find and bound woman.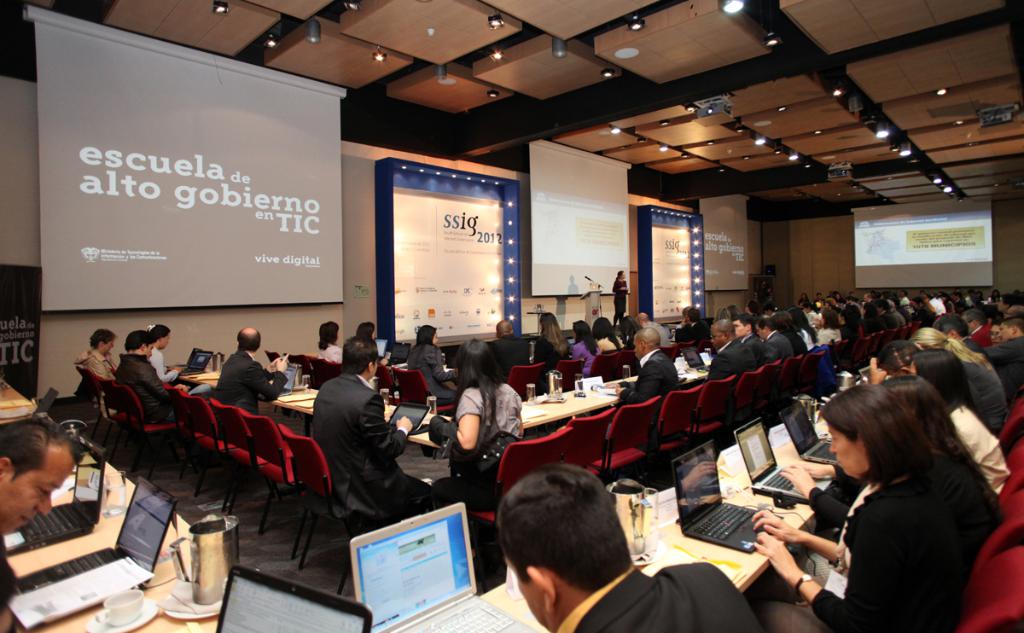
Bound: bbox(785, 305, 821, 351).
